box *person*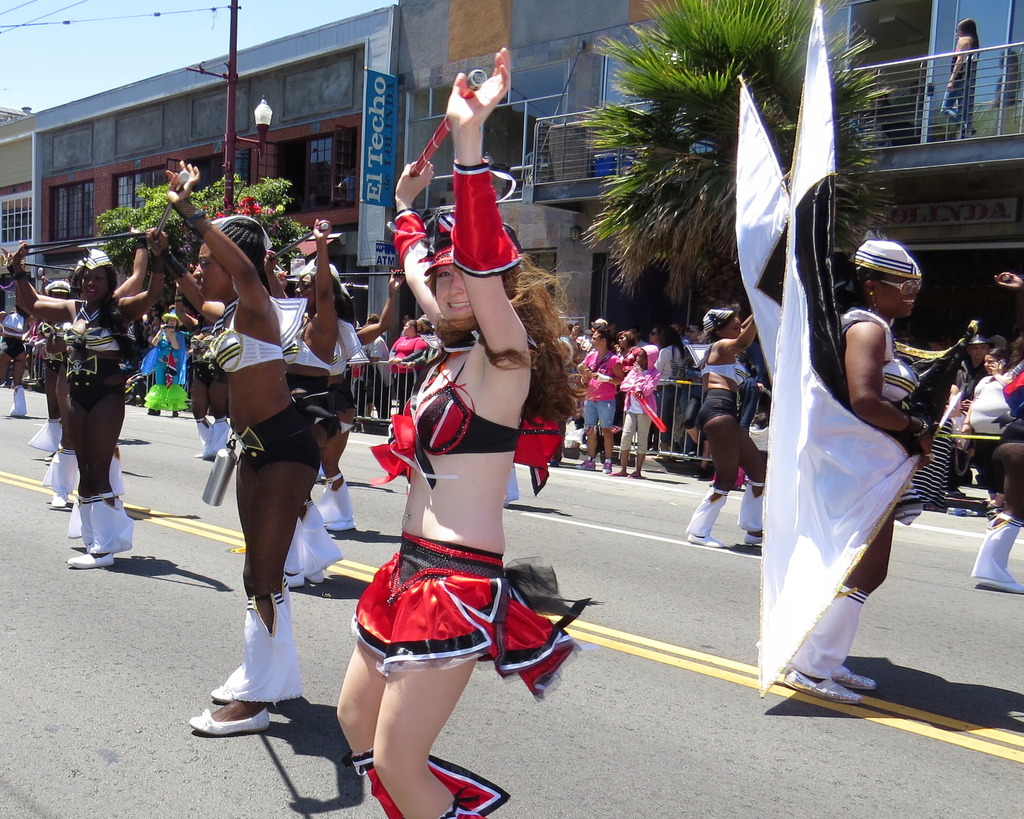
locate(263, 216, 343, 586)
